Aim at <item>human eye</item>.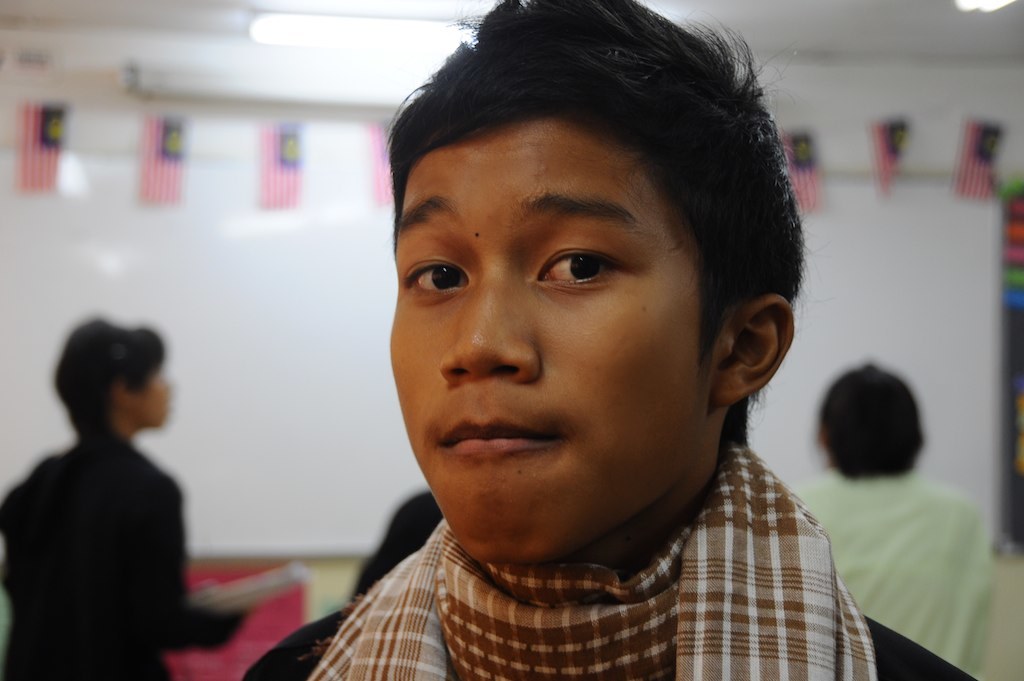
Aimed at [530,248,626,293].
